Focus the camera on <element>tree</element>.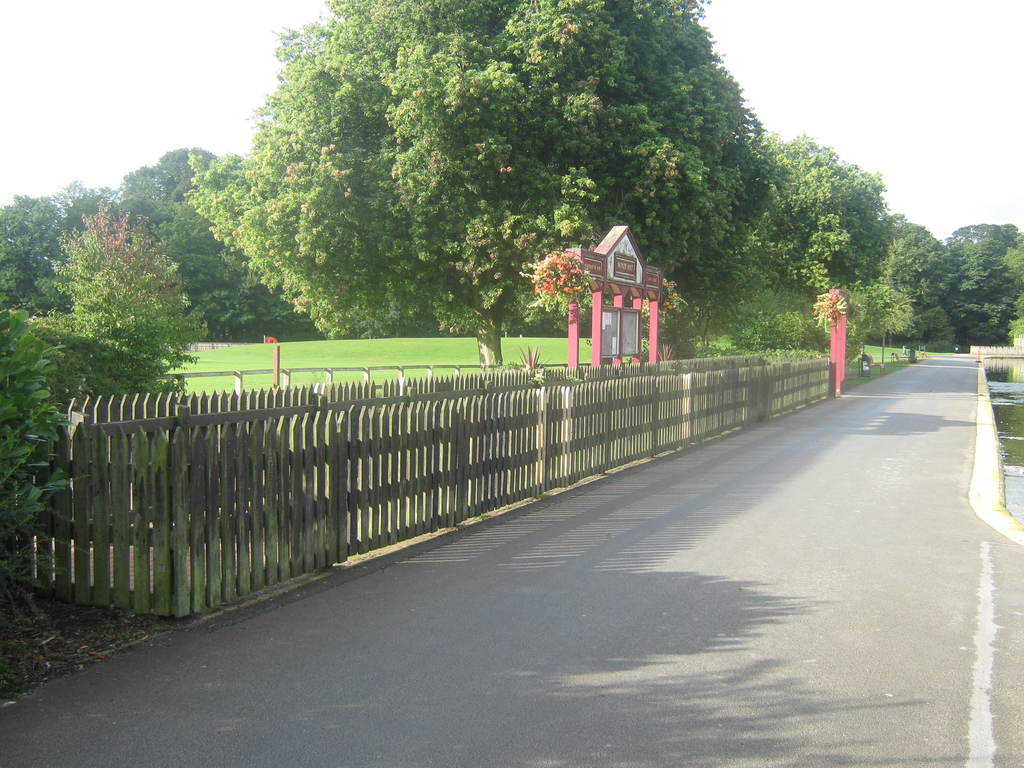
Focus region: pyautogui.locateOnScreen(680, 122, 888, 339).
